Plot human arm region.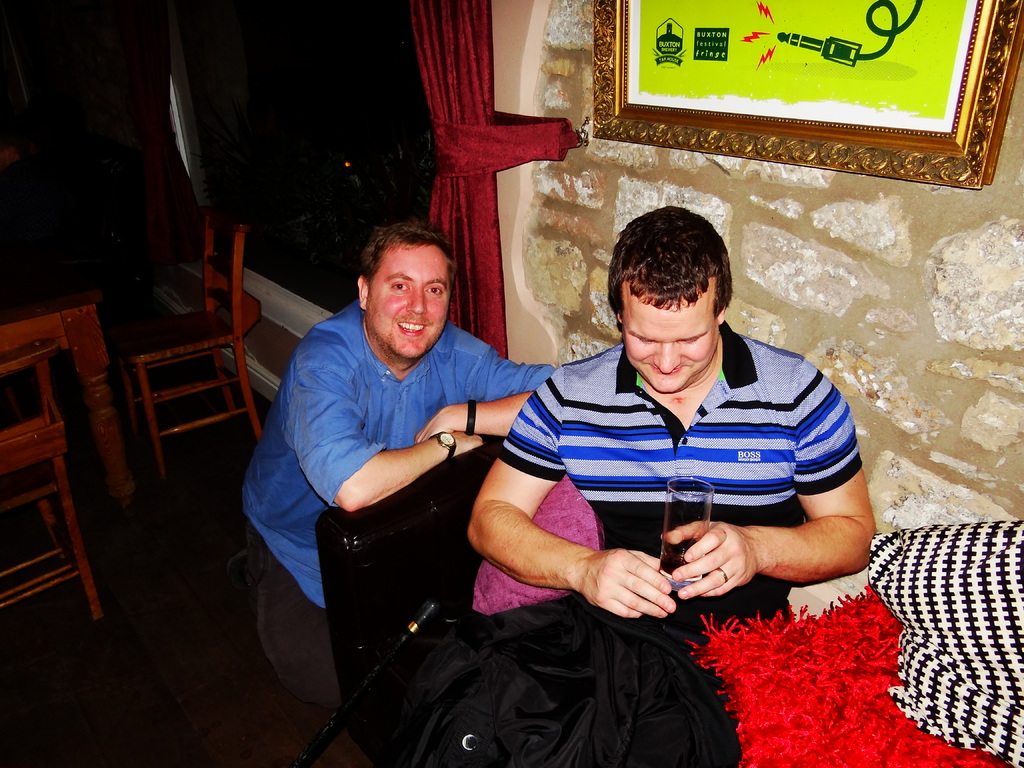
Plotted at {"x1": 461, "y1": 371, "x2": 692, "y2": 628}.
